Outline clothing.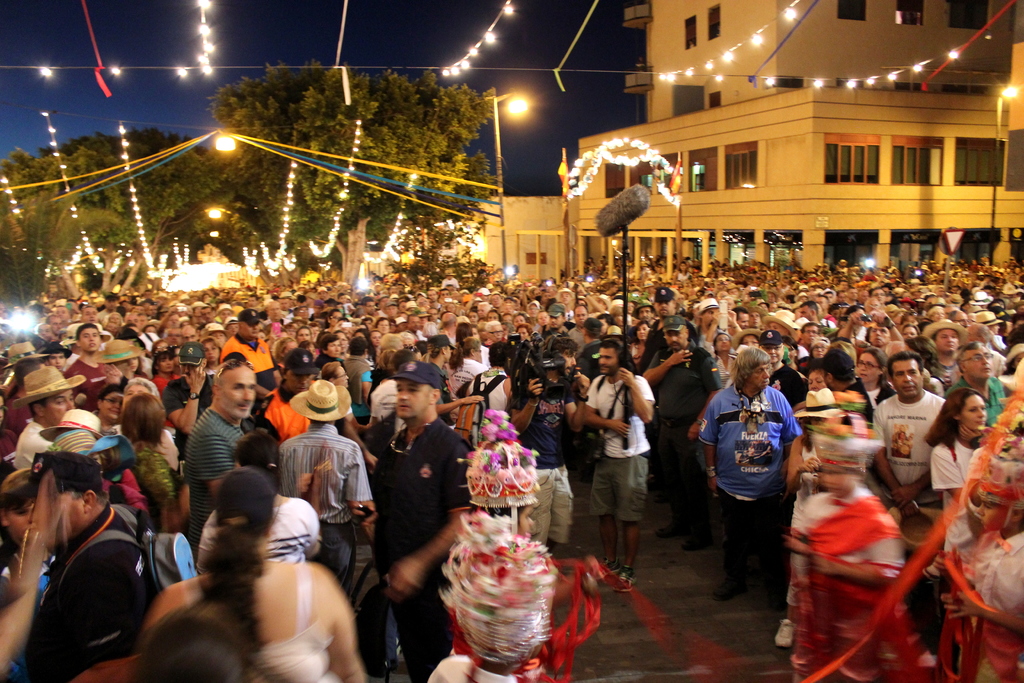
Outline: 583 372 651 454.
